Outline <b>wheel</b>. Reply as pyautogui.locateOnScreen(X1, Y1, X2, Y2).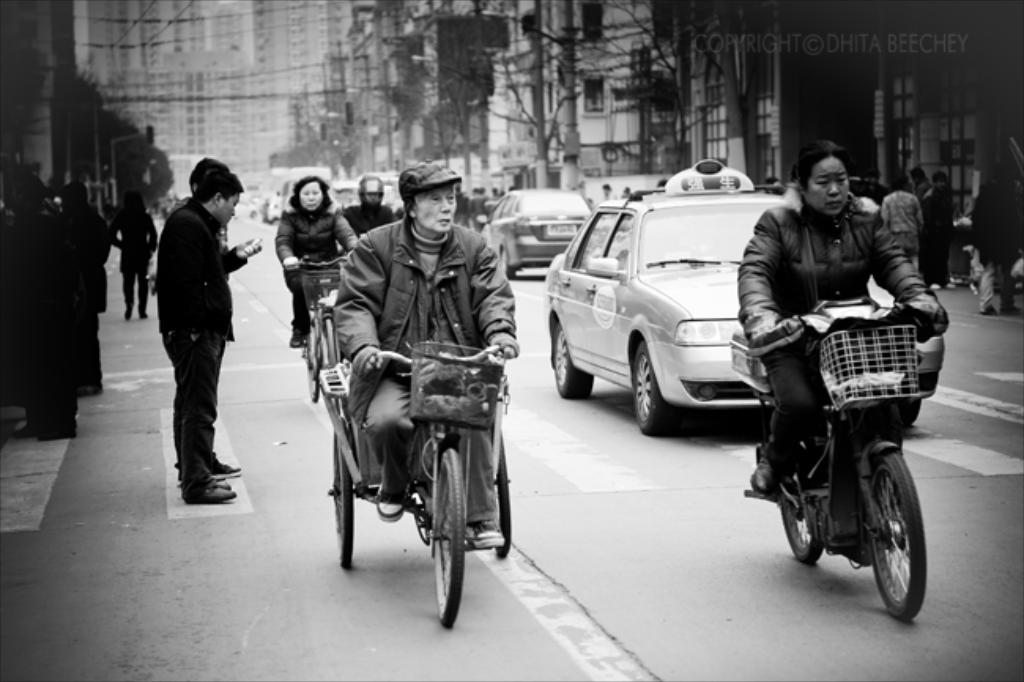
pyautogui.locateOnScreen(780, 430, 829, 567).
